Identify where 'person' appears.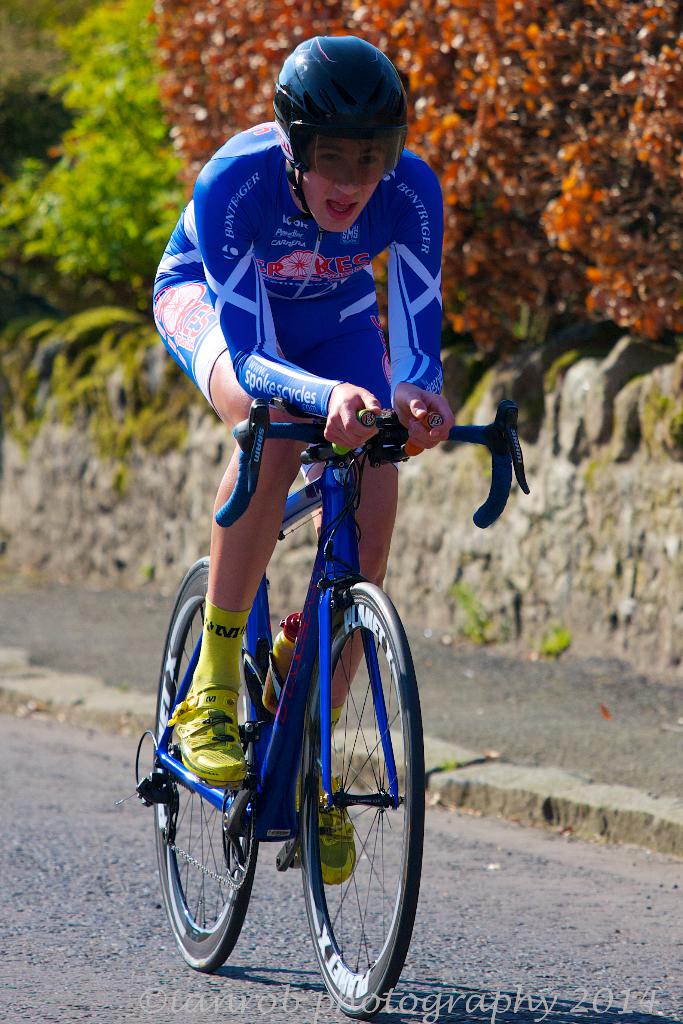
Appears at [left=163, top=24, right=475, bottom=714].
